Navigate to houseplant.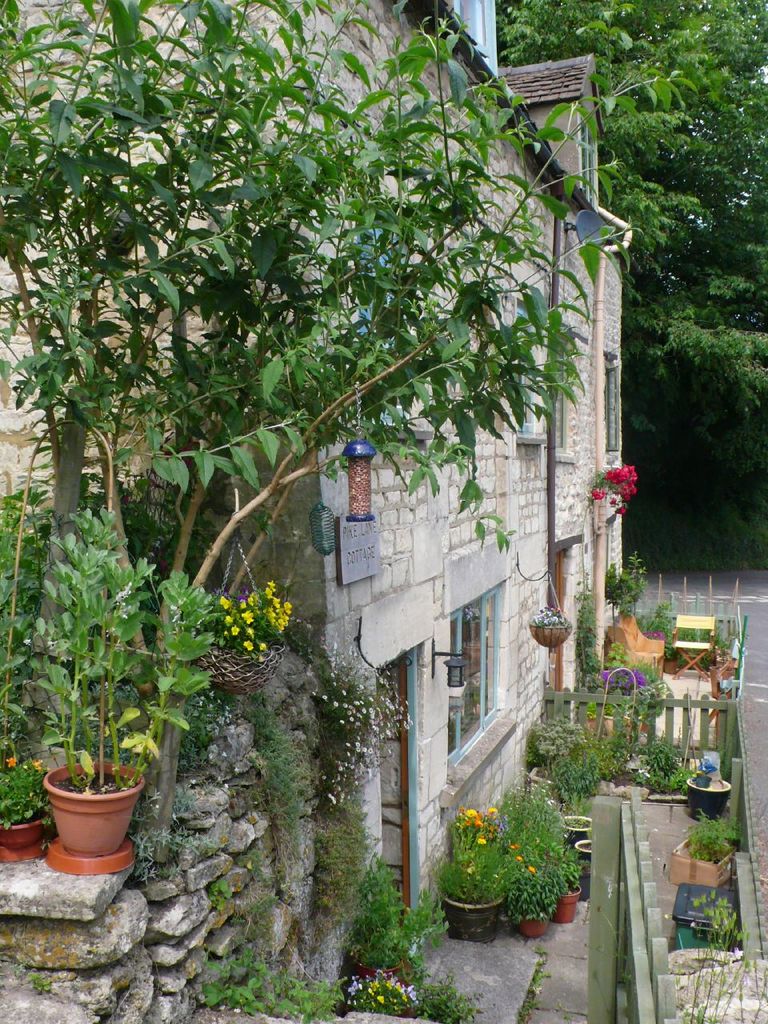
Navigation target: {"x1": 207, "y1": 572, "x2": 290, "y2": 697}.
